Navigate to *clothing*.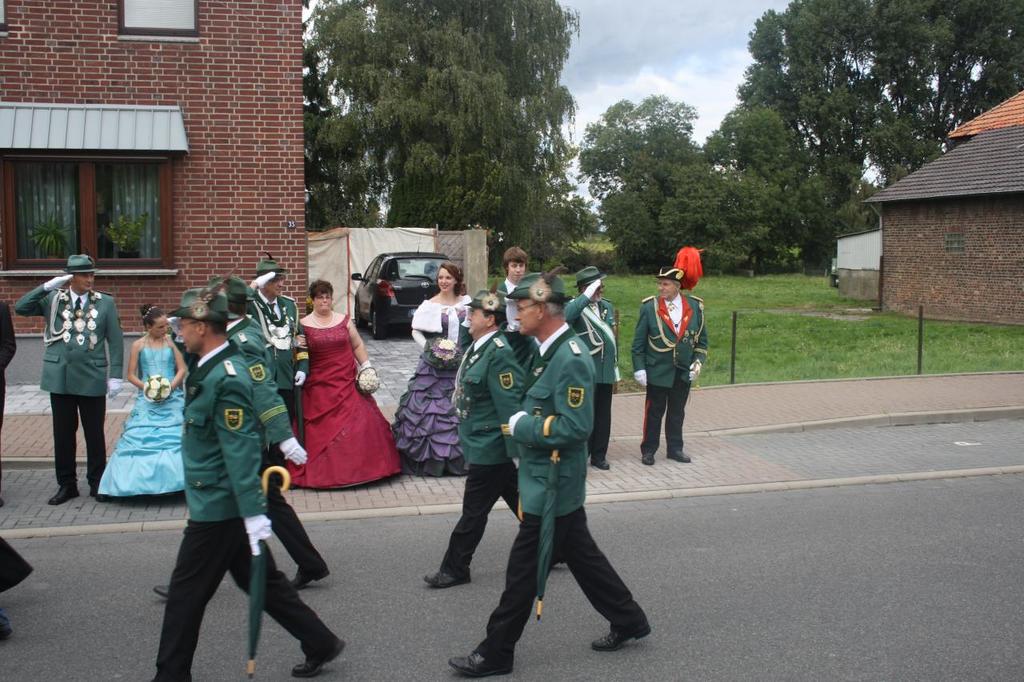
Navigation target: l=465, t=323, r=646, b=652.
